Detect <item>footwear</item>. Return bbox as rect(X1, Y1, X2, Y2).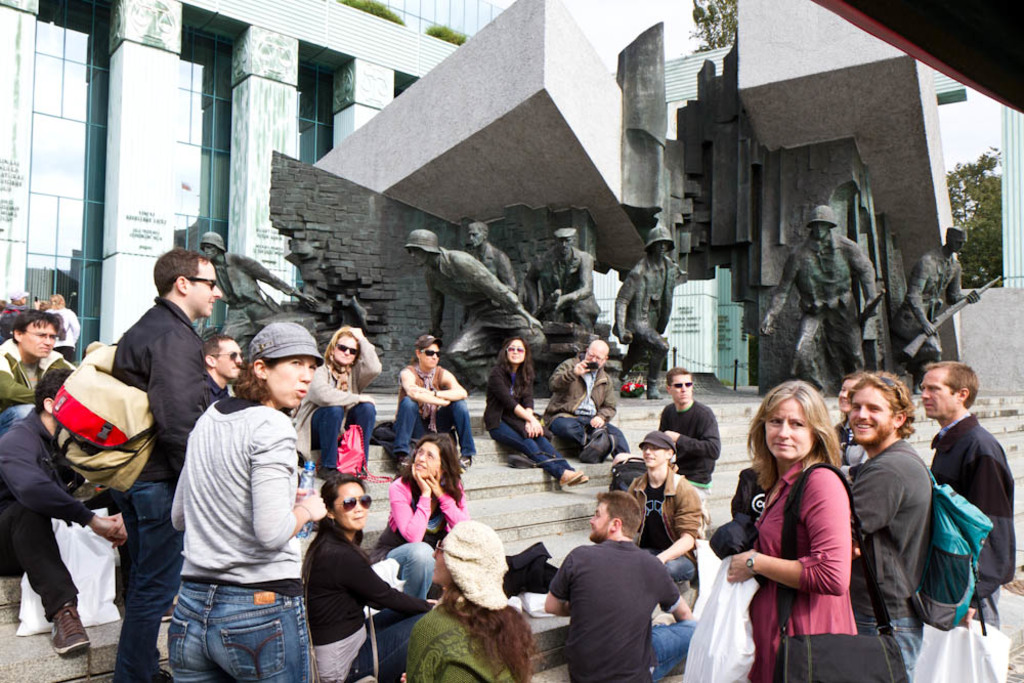
rect(159, 600, 181, 622).
